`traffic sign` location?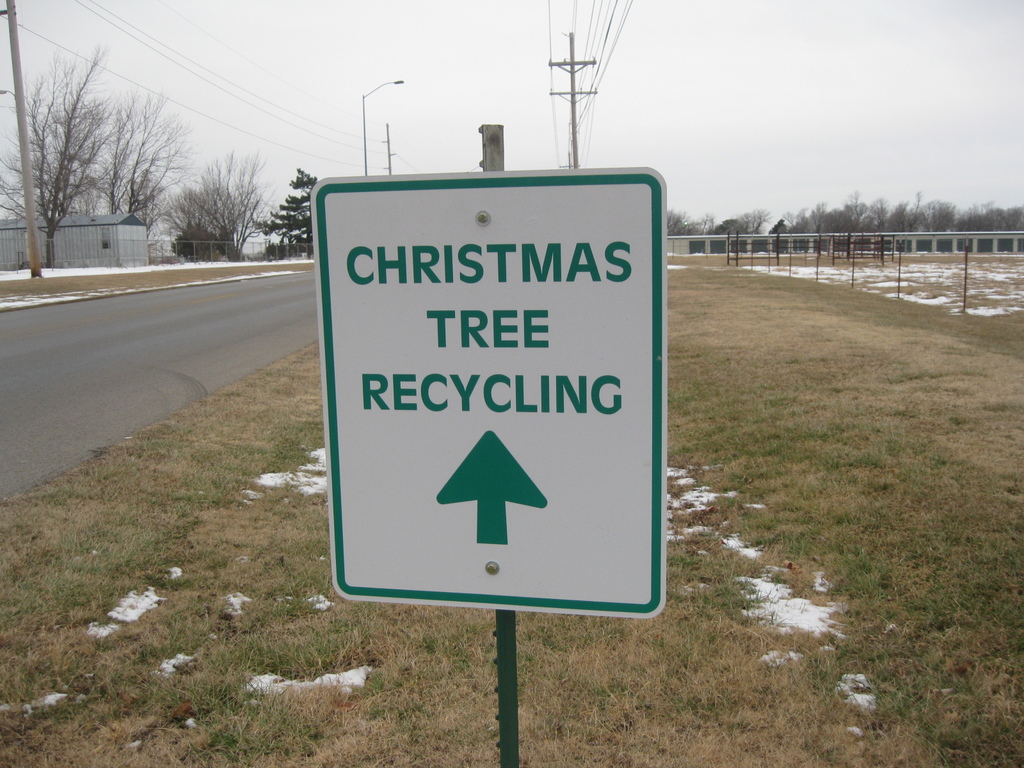
rect(308, 165, 675, 612)
